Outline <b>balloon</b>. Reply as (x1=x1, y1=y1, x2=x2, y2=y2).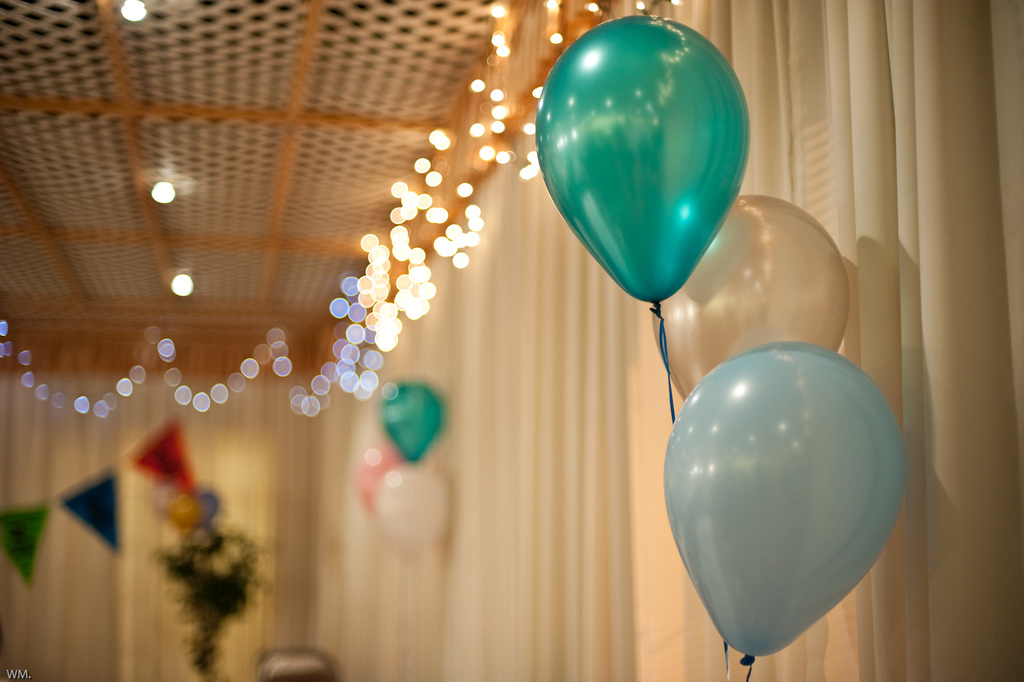
(x1=379, y1=468, x2=449, y2=561).
